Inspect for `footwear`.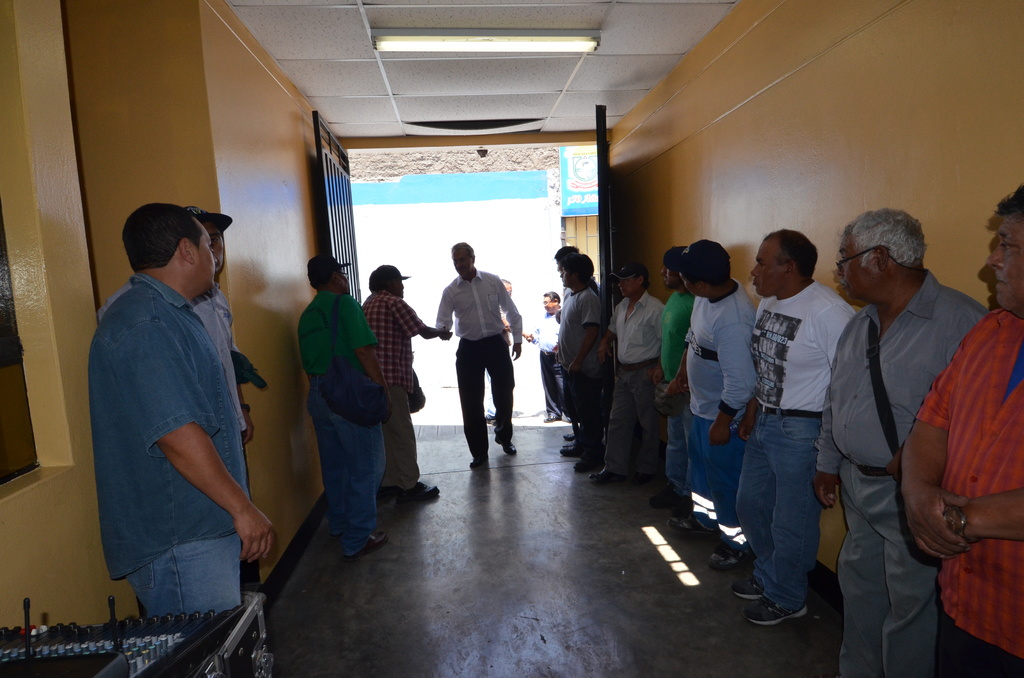
Inspection: <box>494,441,522,456</box>.
